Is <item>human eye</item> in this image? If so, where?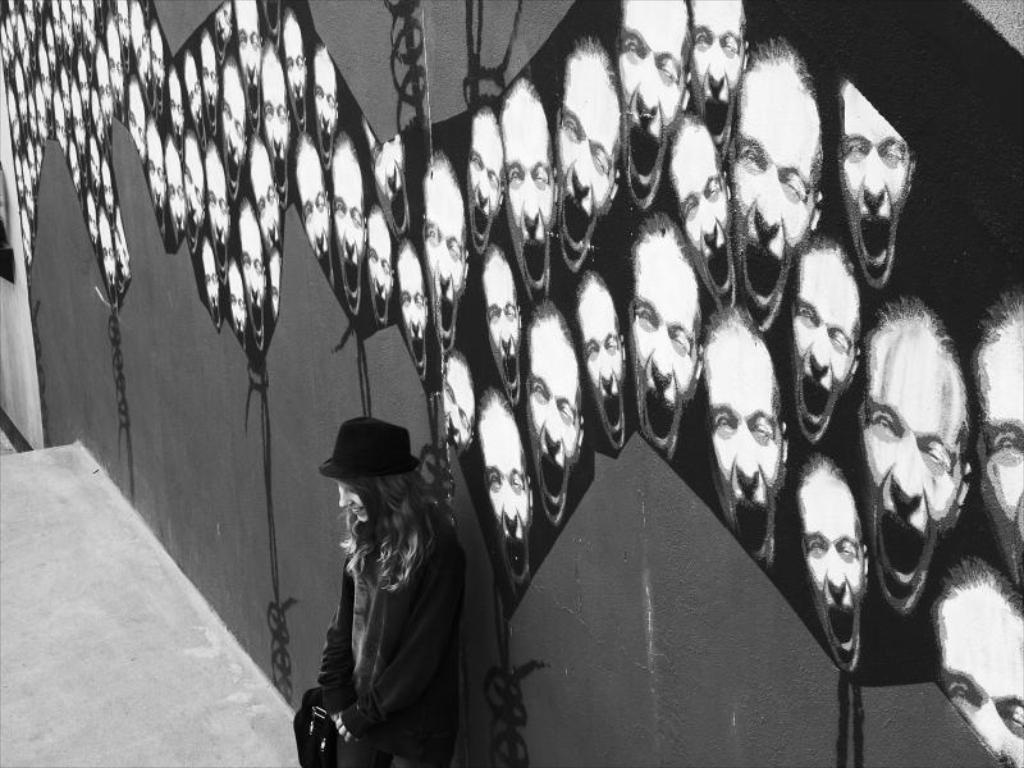
Yes, at l=717, t=412, r=733, b=430.
